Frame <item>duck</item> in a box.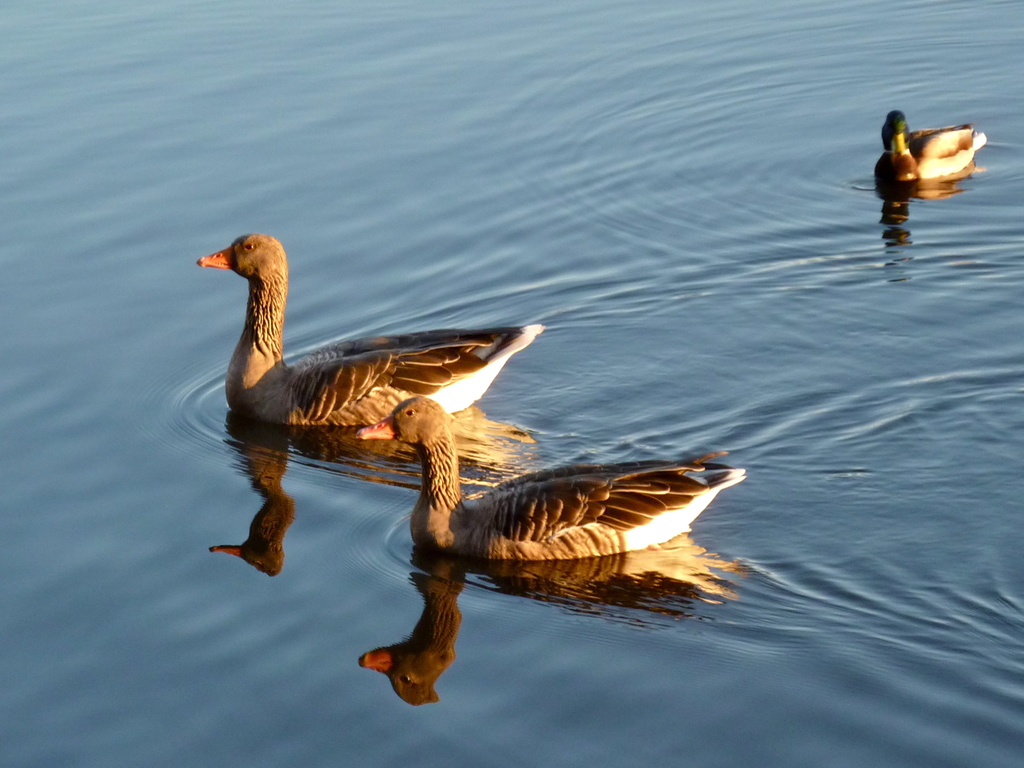
(185,237,560,459).
